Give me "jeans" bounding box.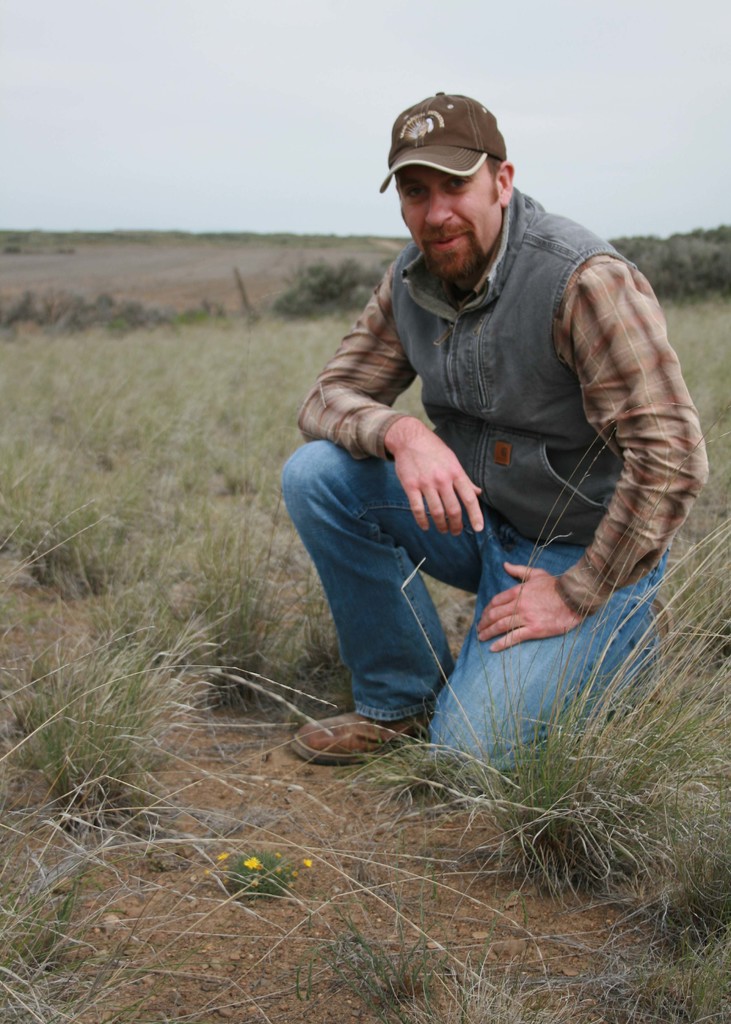
bbox=[275, 438, 669, 773].
